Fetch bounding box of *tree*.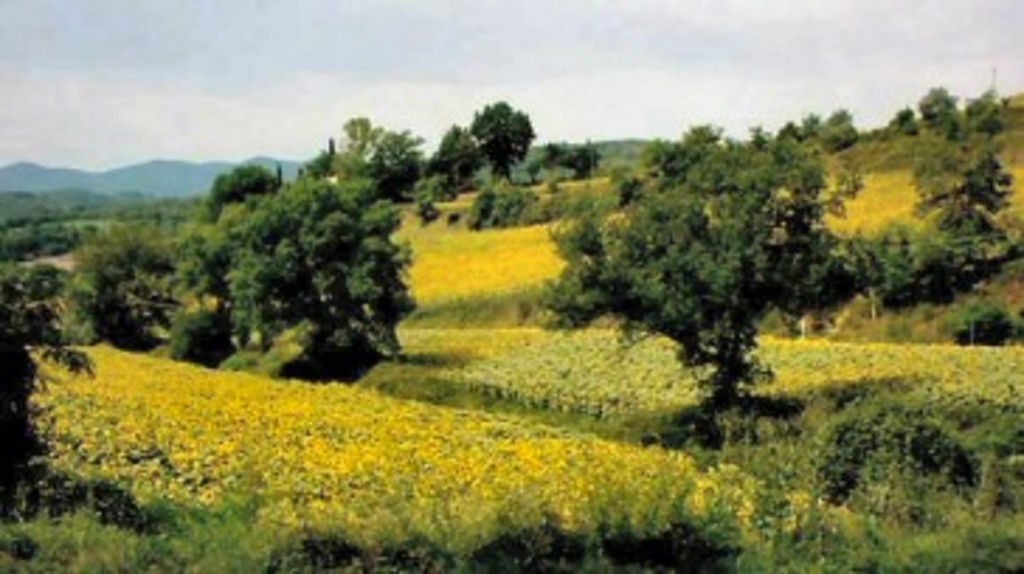
Bbox: (left=236, top=166, right=447, bottom=357).
